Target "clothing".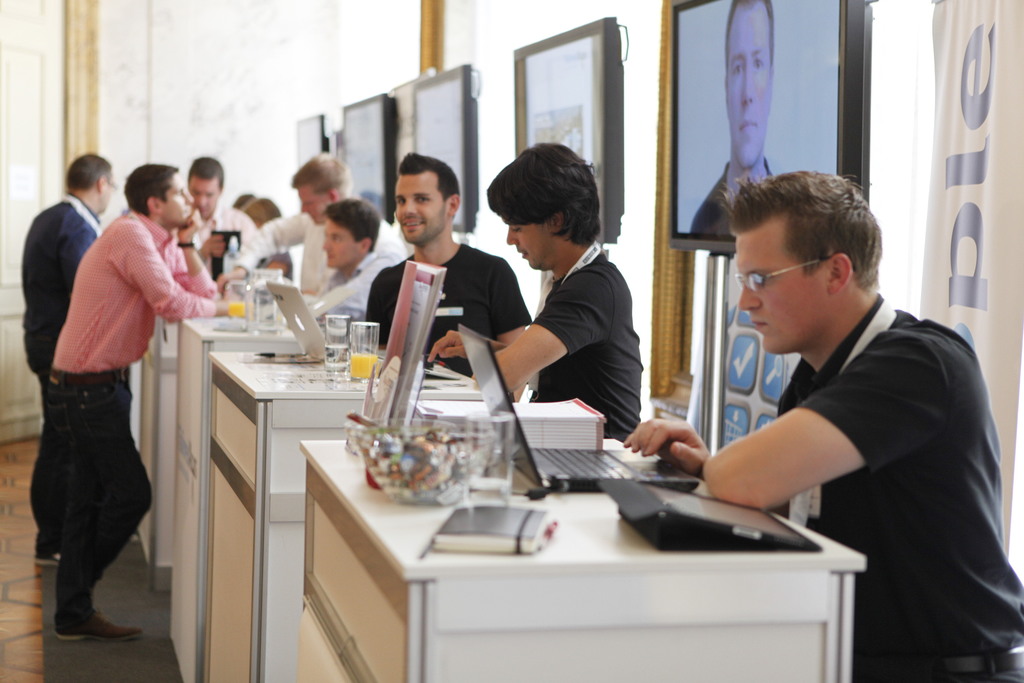
Target region: box=[314, 241, 403, 320].
